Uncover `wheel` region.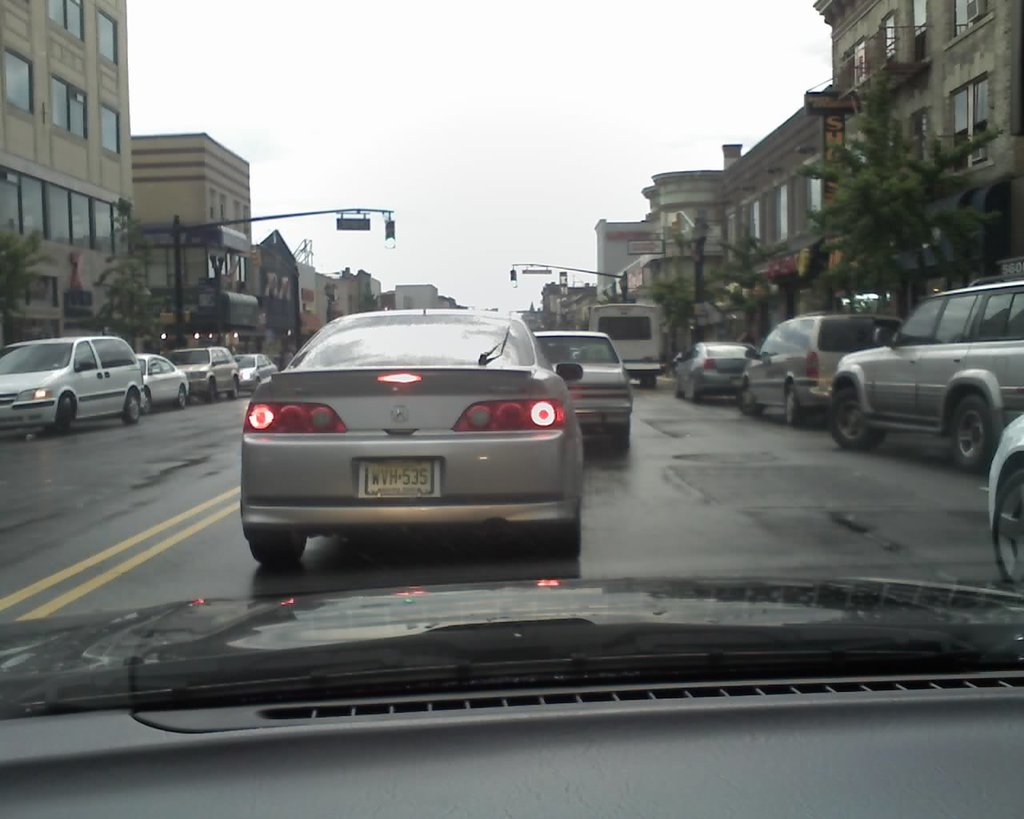
Uncovered: detection(228, 377, 239, 400).
